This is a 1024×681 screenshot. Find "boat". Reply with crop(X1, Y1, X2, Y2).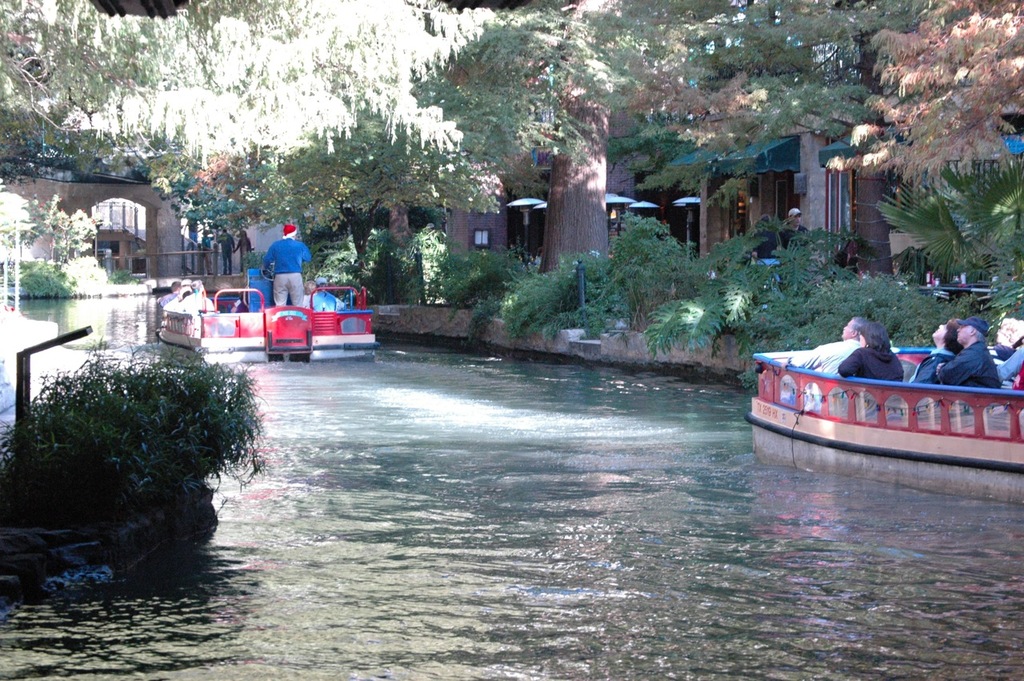
crop(151, 268, 381, 372).
